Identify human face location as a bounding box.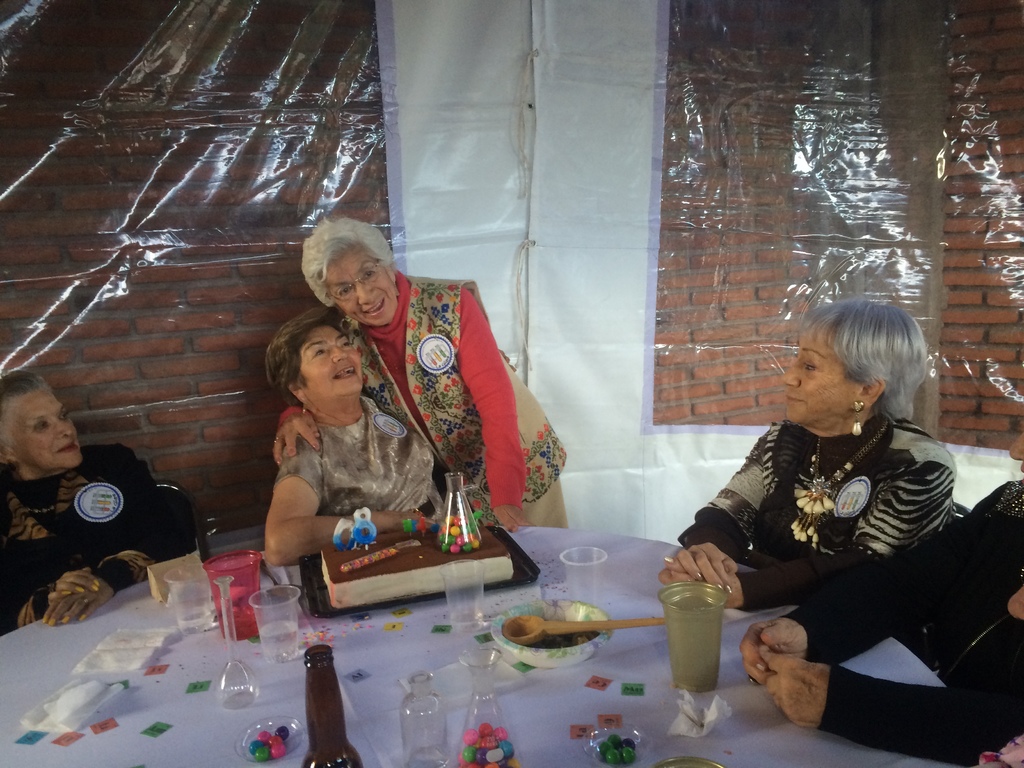
[304,331,366,396].
